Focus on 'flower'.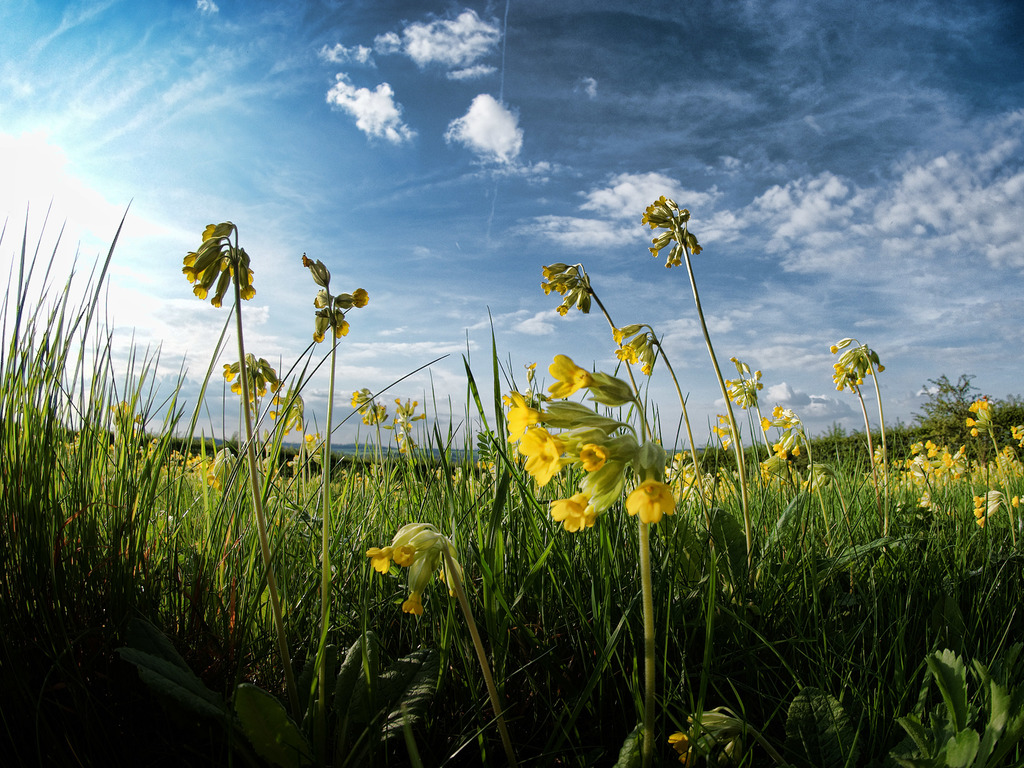
Focused at bbox(303, 264, 366, 344).
